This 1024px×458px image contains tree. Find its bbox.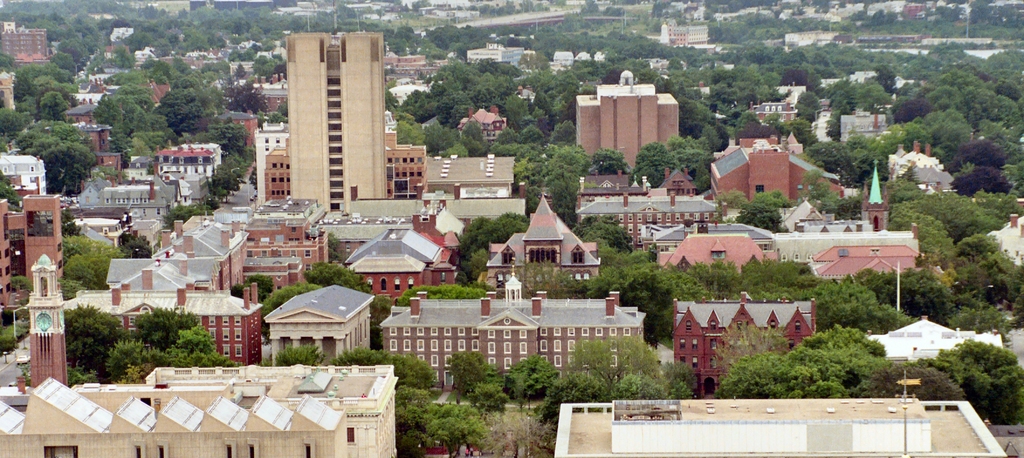
(left=262, top=285, right=320, bottom=312).
